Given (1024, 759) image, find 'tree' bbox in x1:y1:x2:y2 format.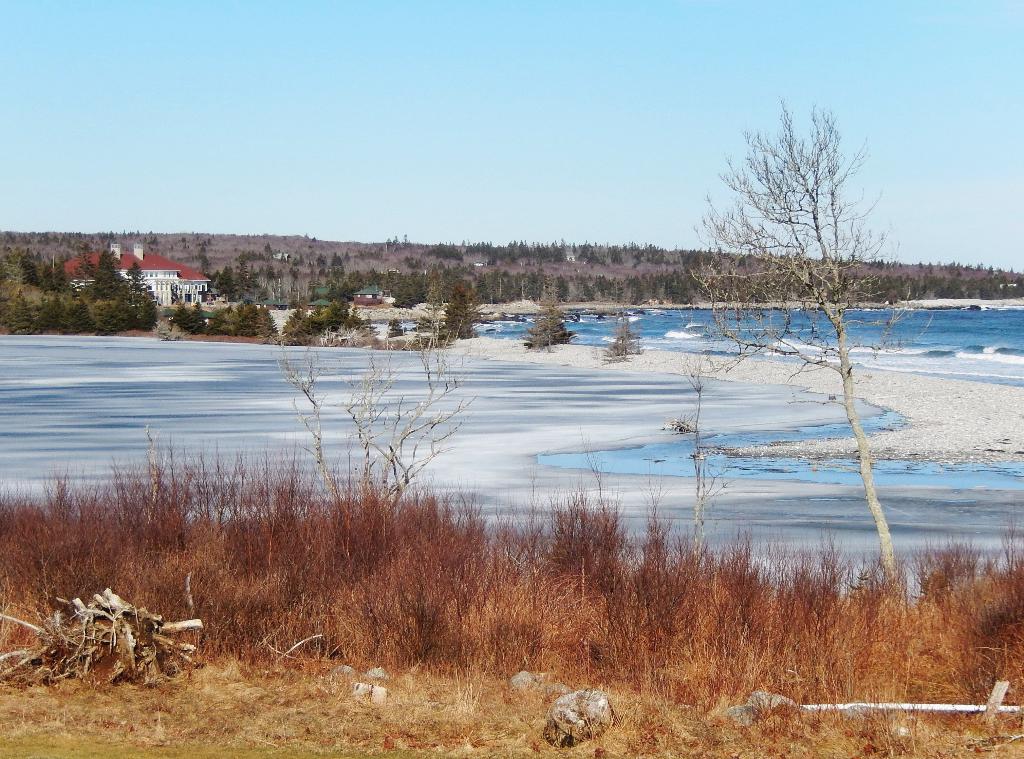
269:269:279:278.
